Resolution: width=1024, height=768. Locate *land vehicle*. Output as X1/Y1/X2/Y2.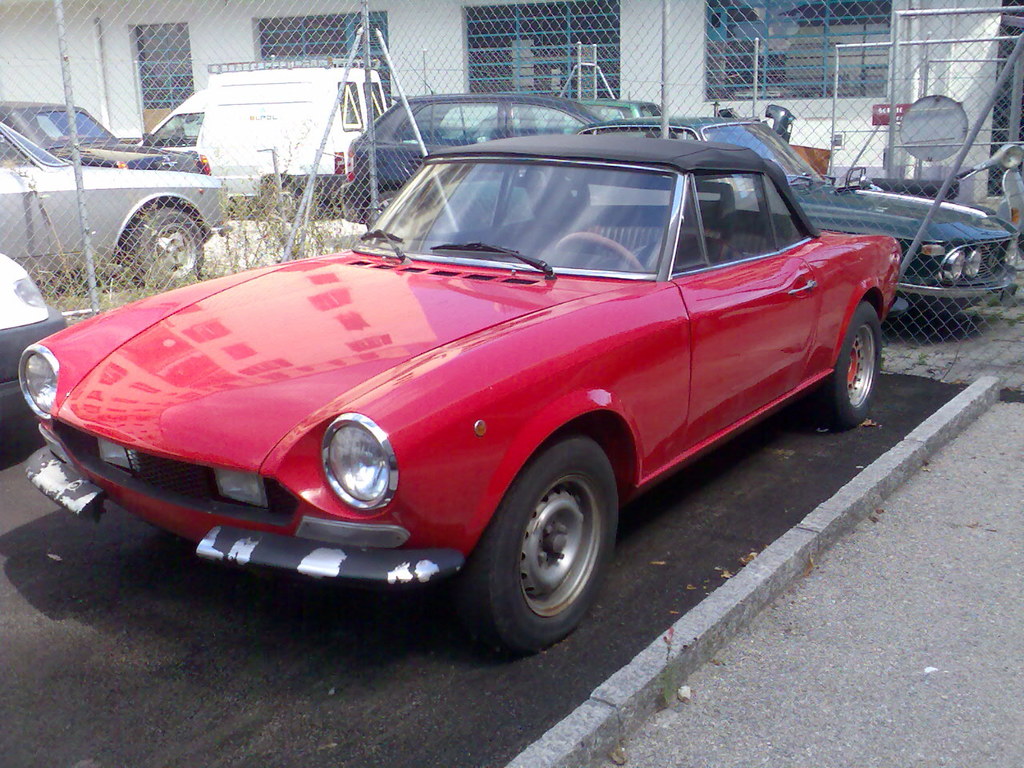
0/122/230/286.
